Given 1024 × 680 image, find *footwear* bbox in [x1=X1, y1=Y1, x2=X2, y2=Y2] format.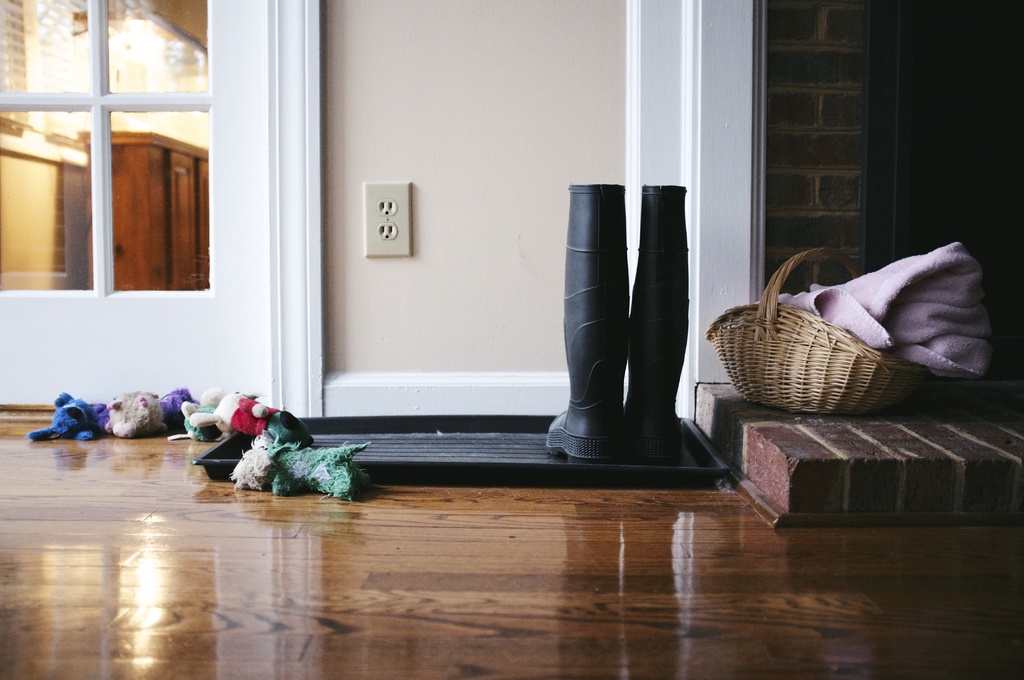
[x1=633, y1=179, x2=688, y2=466].
